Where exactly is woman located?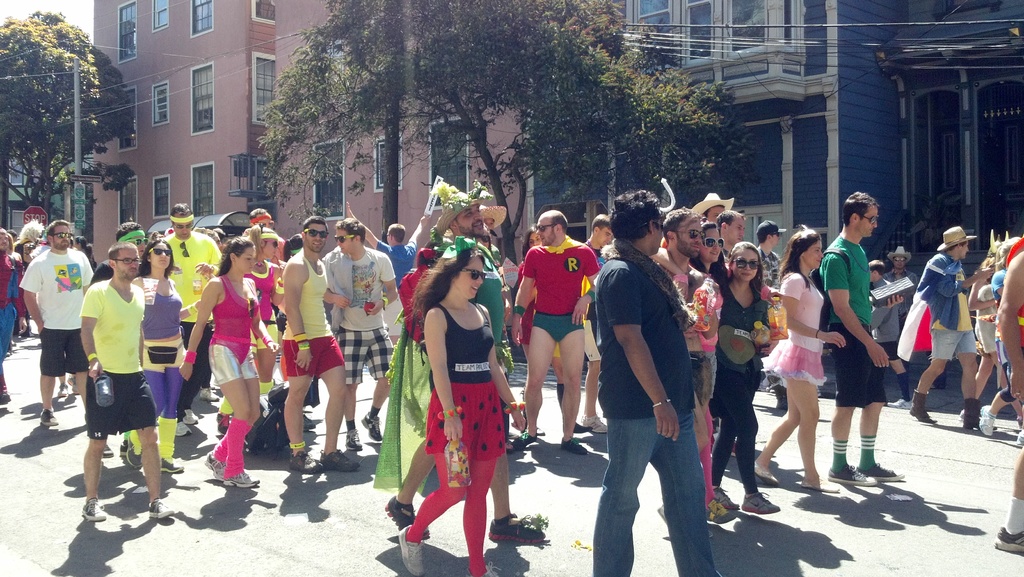
Its bounding box is <bbox>217, 227, 292, 431</bbox>.
